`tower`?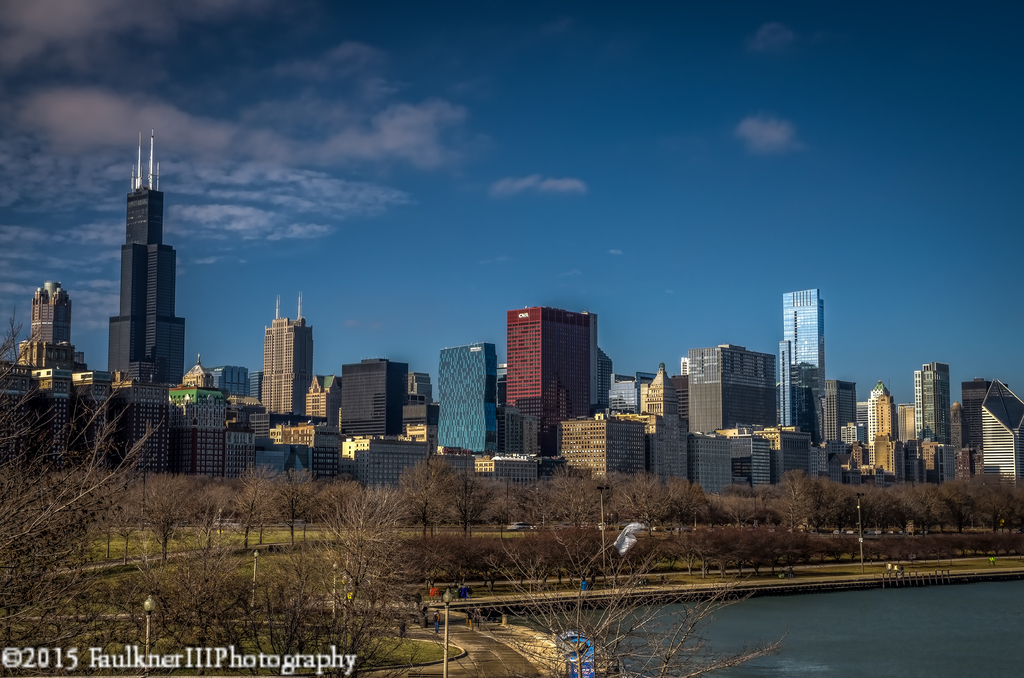
bbox=[641, 355, 694, 487]
